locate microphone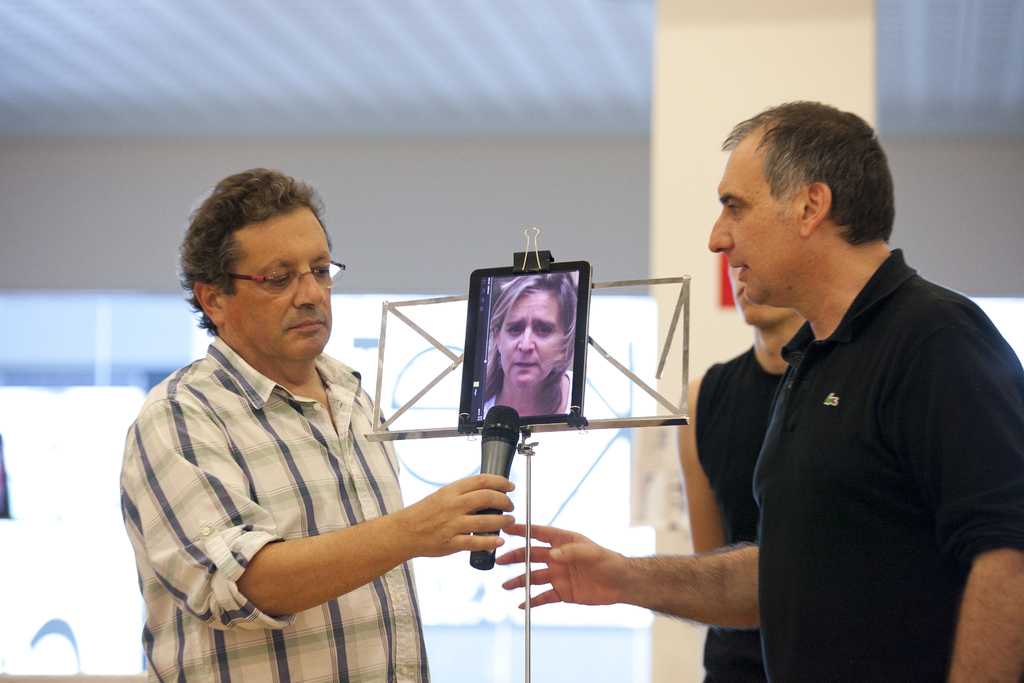
471,399,535,567
